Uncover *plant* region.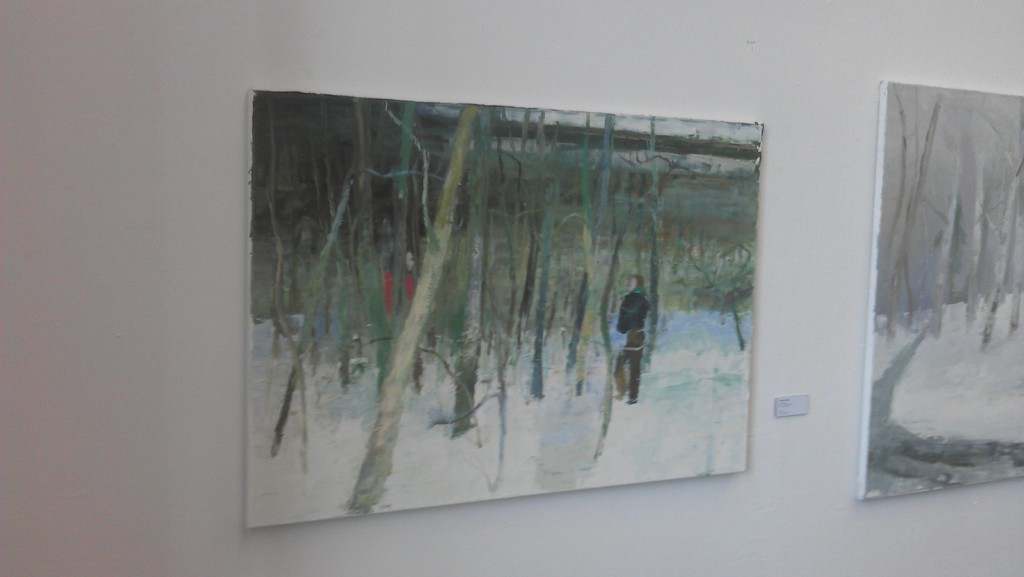
Uncovered: 860 85 1023 492.
